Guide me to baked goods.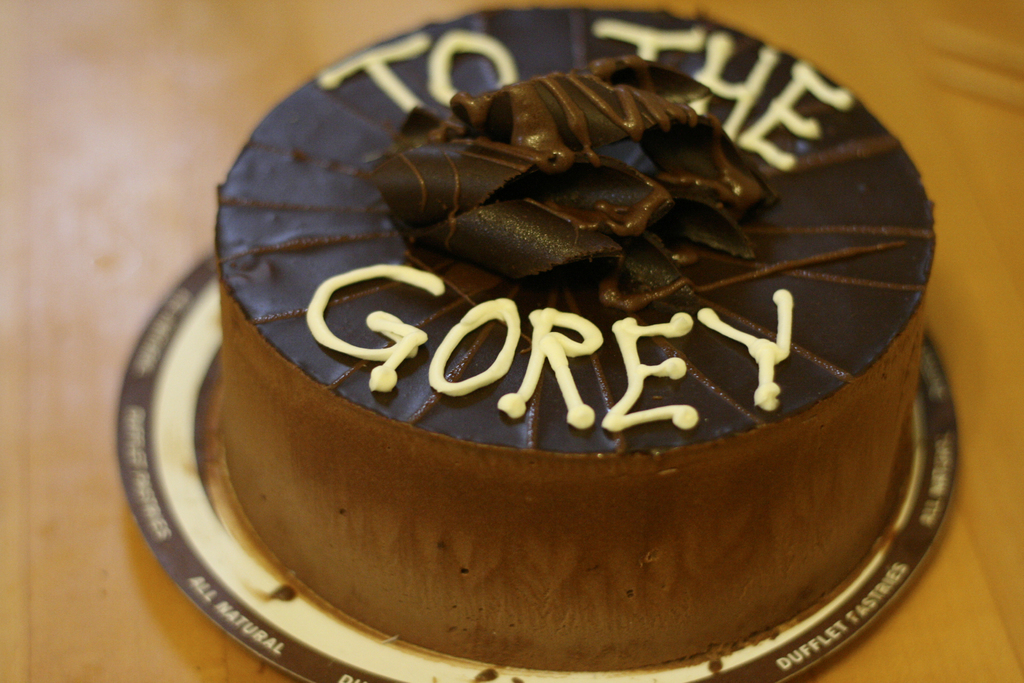
Guidance: <box>179,51,899,633</box>.
